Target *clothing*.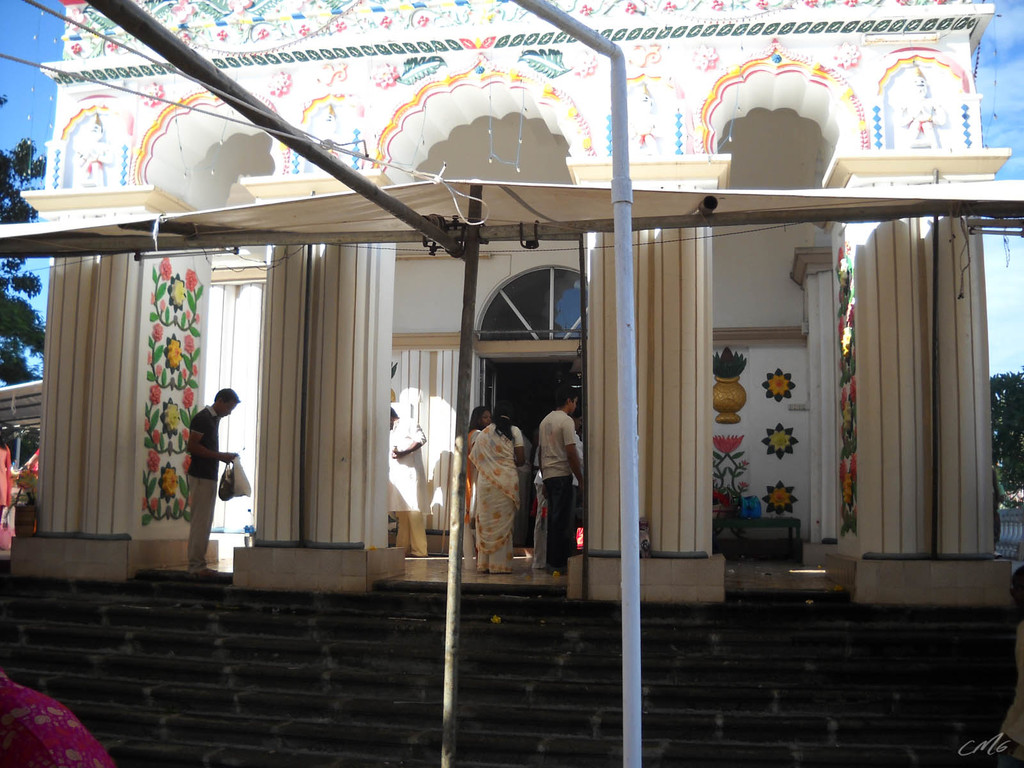
Target region: locate(380, 415, 440, 511).
